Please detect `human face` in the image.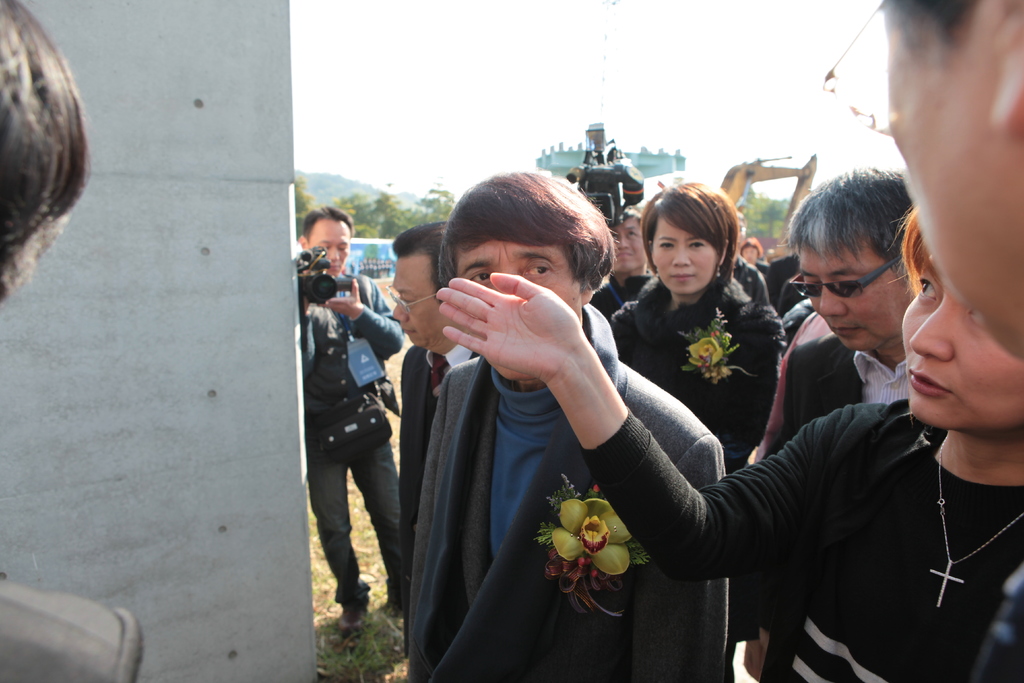
bbox=(906, 255, 1023, 431).
